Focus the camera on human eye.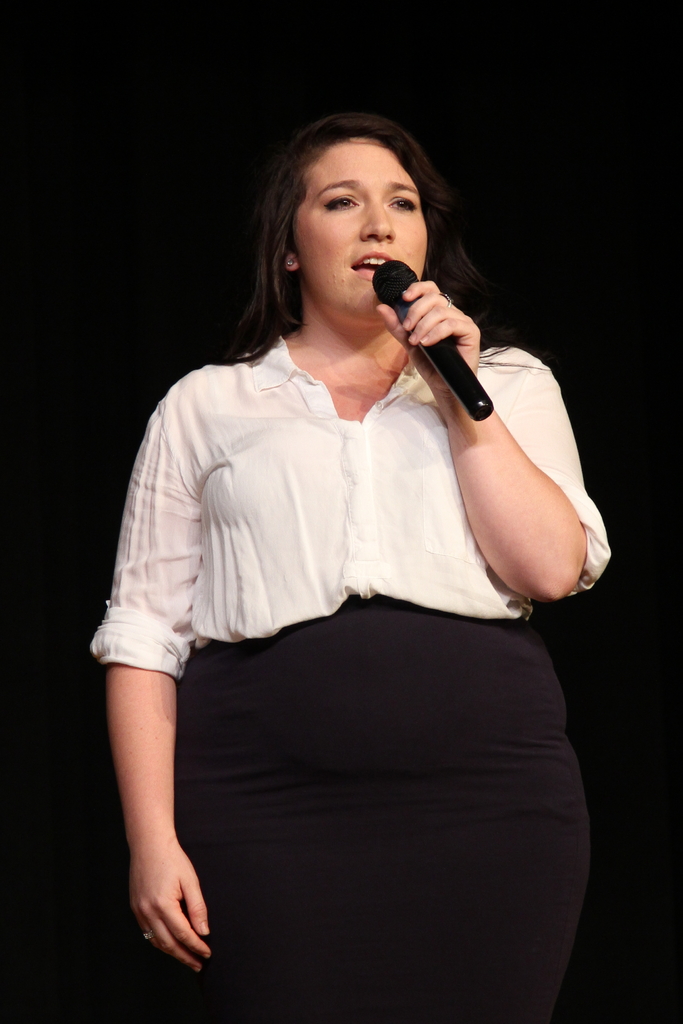
Focus region: x1=316 y1=183 x2=366 y2=214.
